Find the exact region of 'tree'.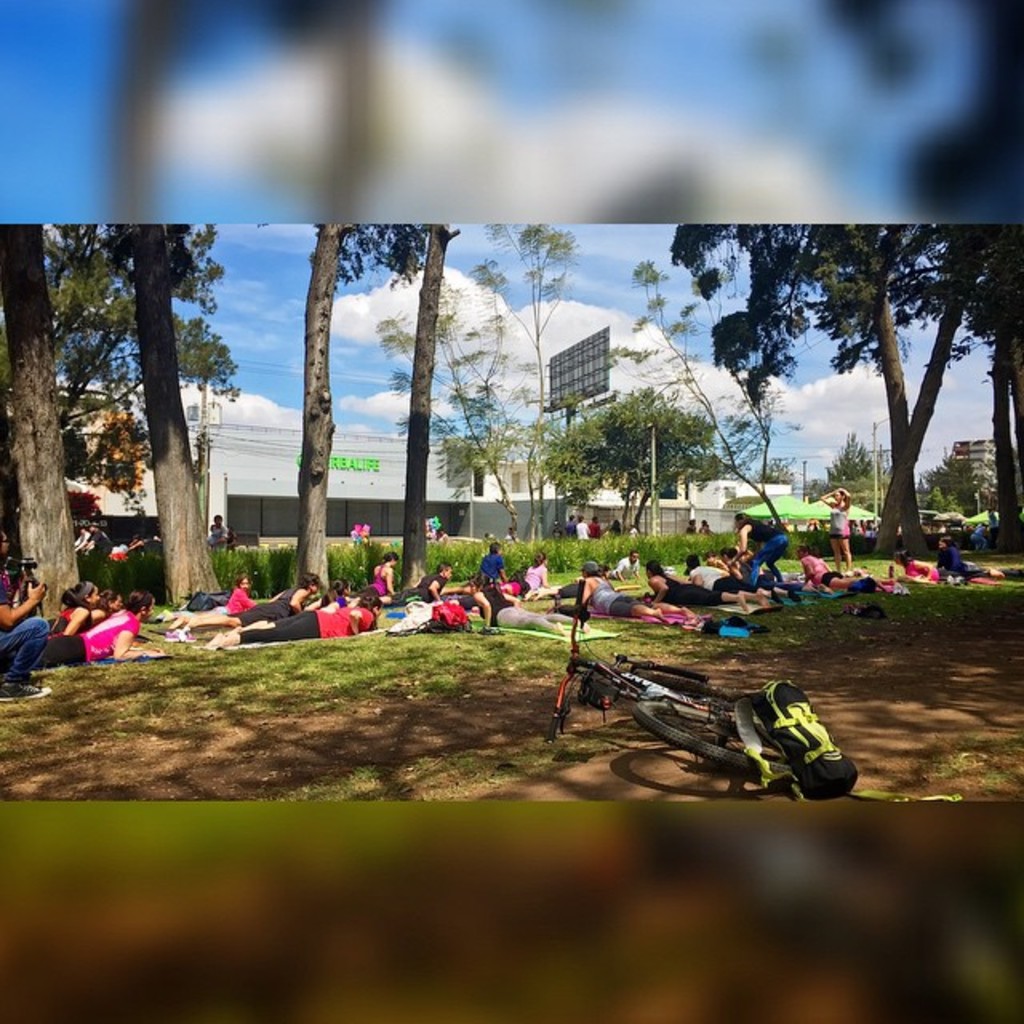
Exact region: 605 254 802 542.
